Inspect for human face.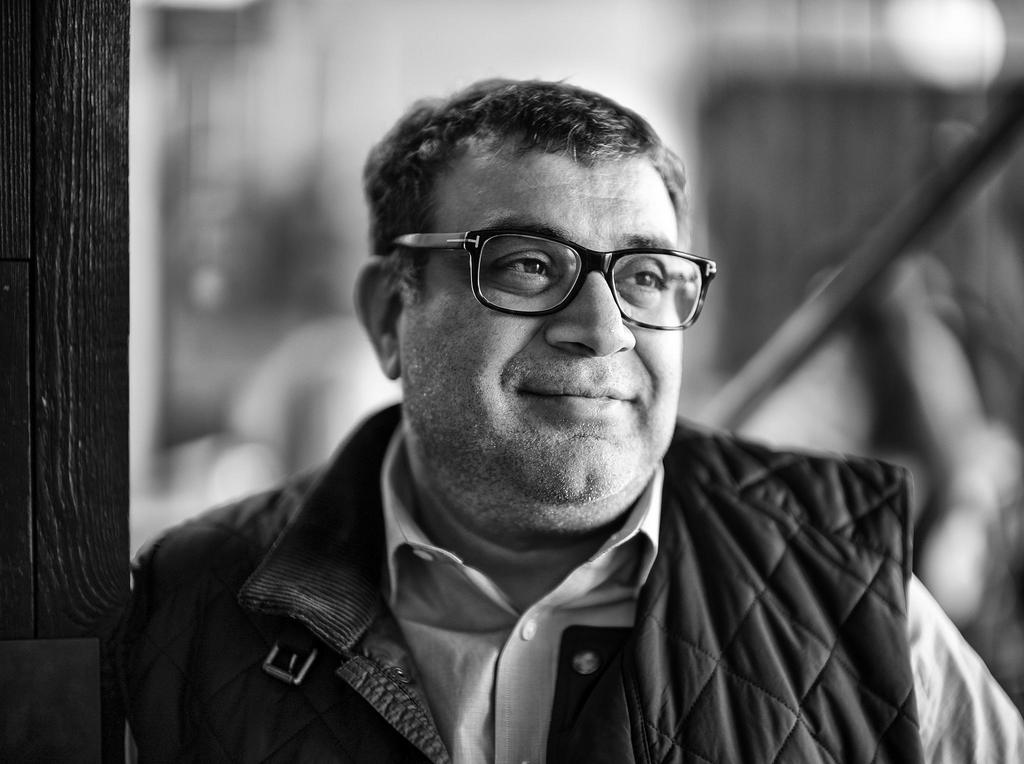
Inspection: left=398, top=150, right=686, bottom=528.
